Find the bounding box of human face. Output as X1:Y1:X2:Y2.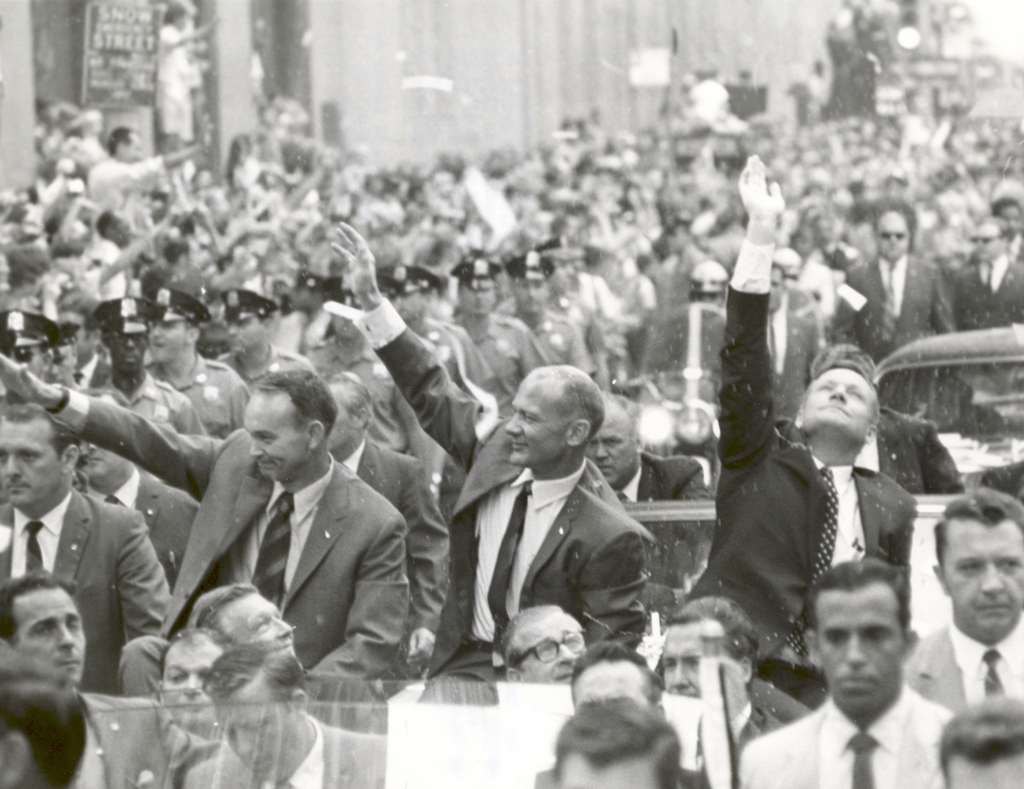
548:263:577:294.
